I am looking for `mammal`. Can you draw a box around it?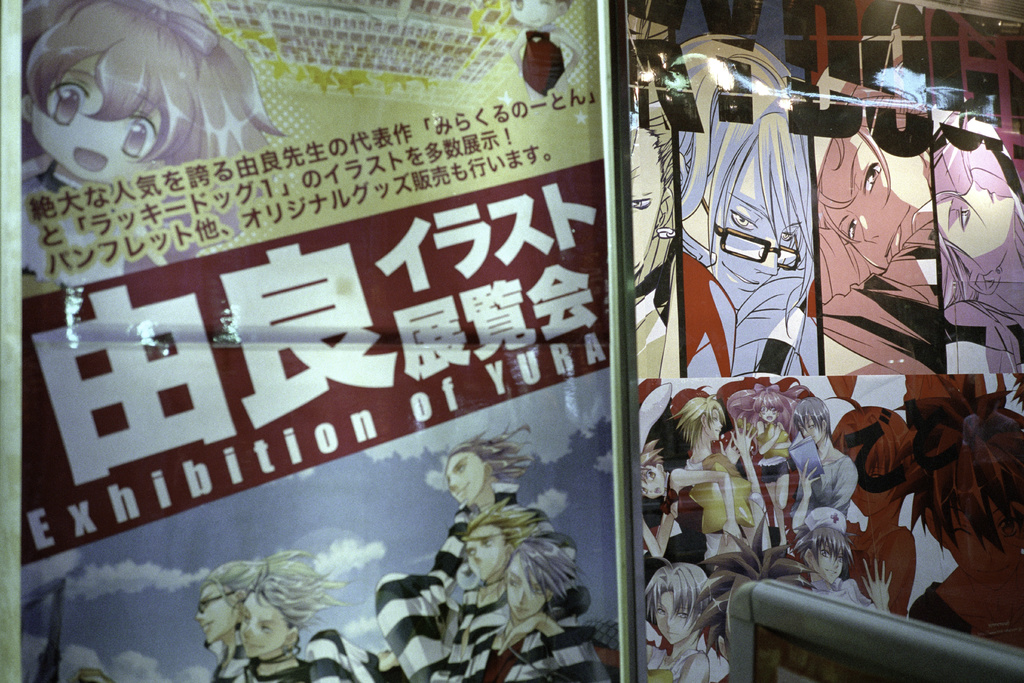
Sure, the bounding box is locate(414, 428, 528, 609).
